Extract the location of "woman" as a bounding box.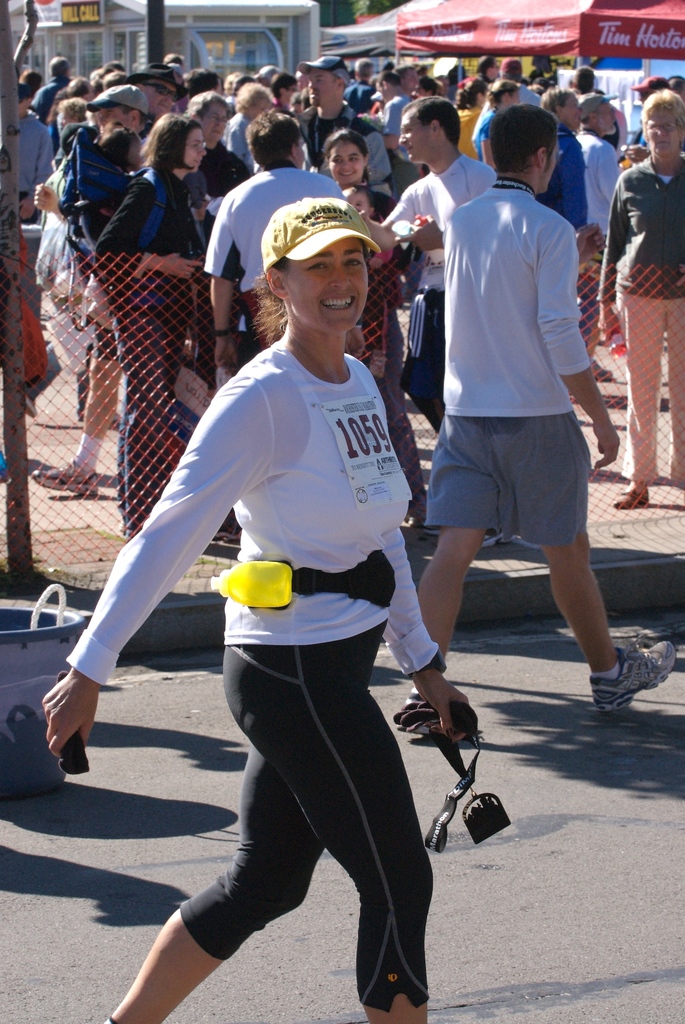
box(319, 127, 427, 540).
